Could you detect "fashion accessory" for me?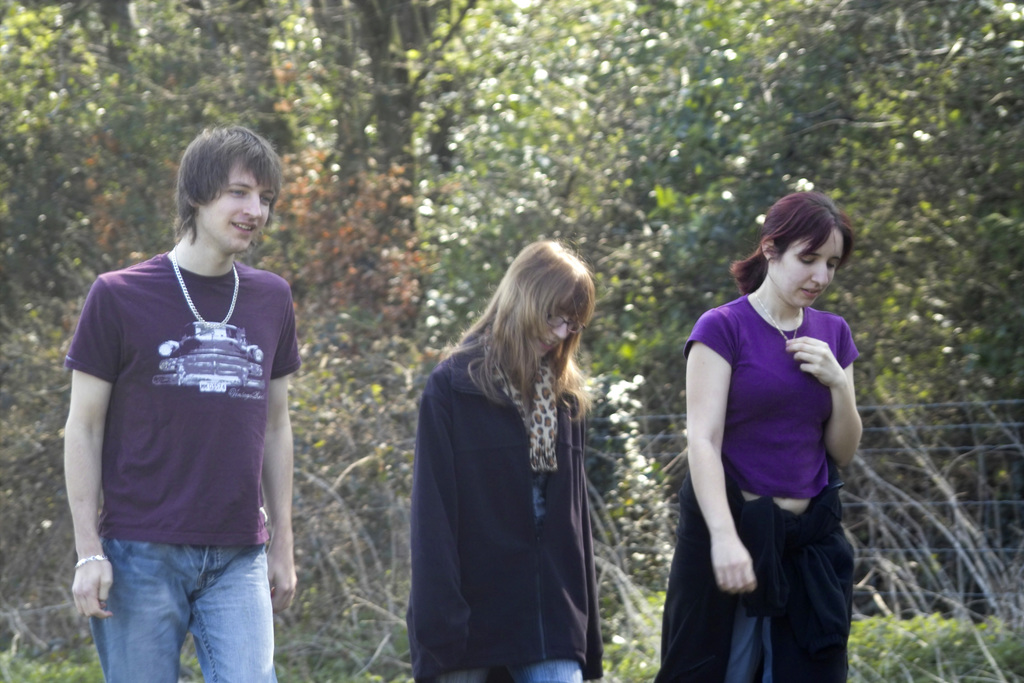
Detection result: x1=753, y1=286, x2=804, y2=342.
